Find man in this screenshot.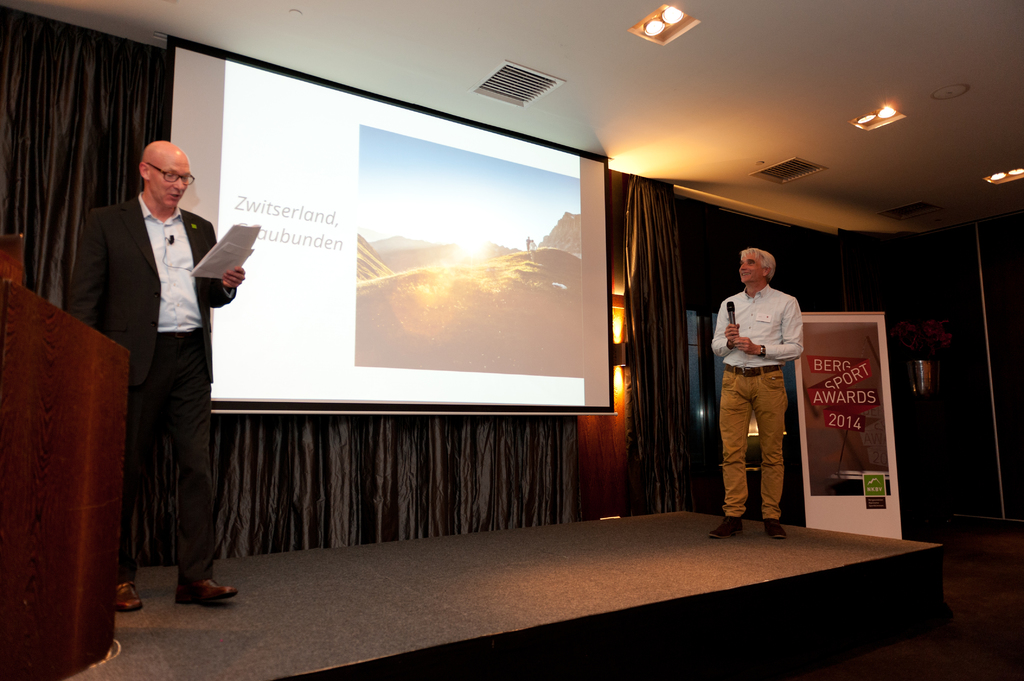
The bounding box for man is 707 244 808 543.
